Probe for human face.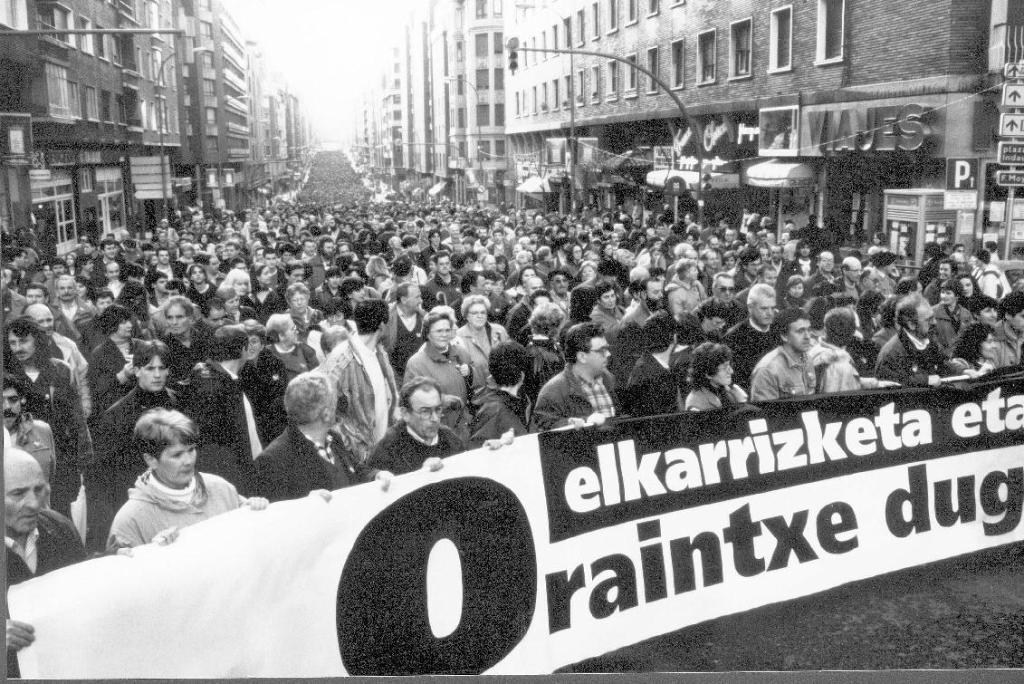
Probe result: [left=4, top=457, right=46, bottom=538].
